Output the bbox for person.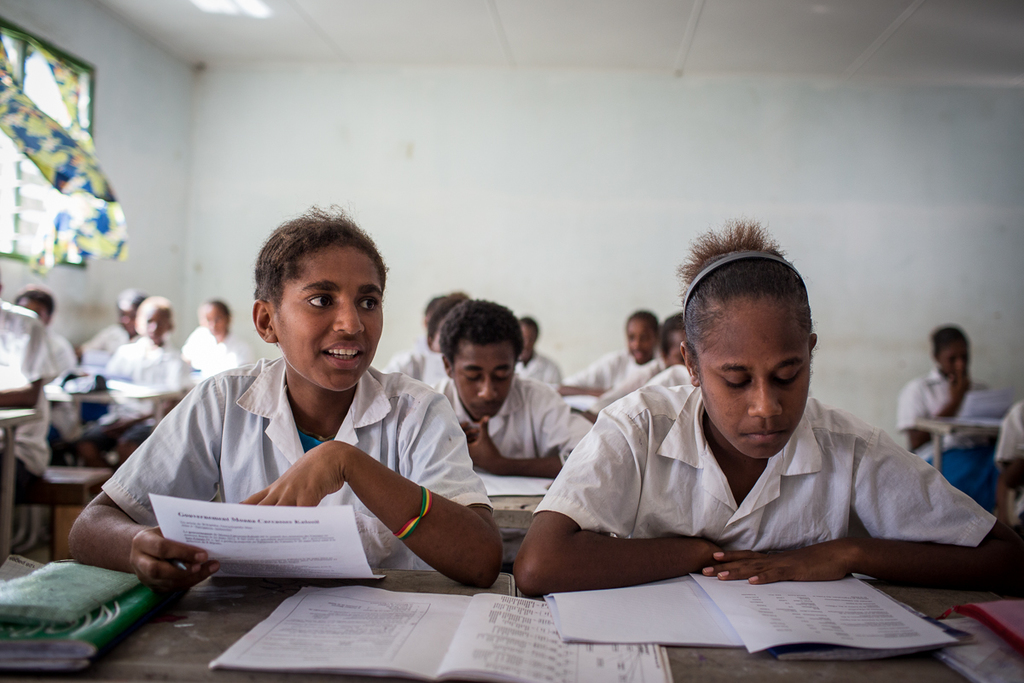
557, 306, 662, 418.
